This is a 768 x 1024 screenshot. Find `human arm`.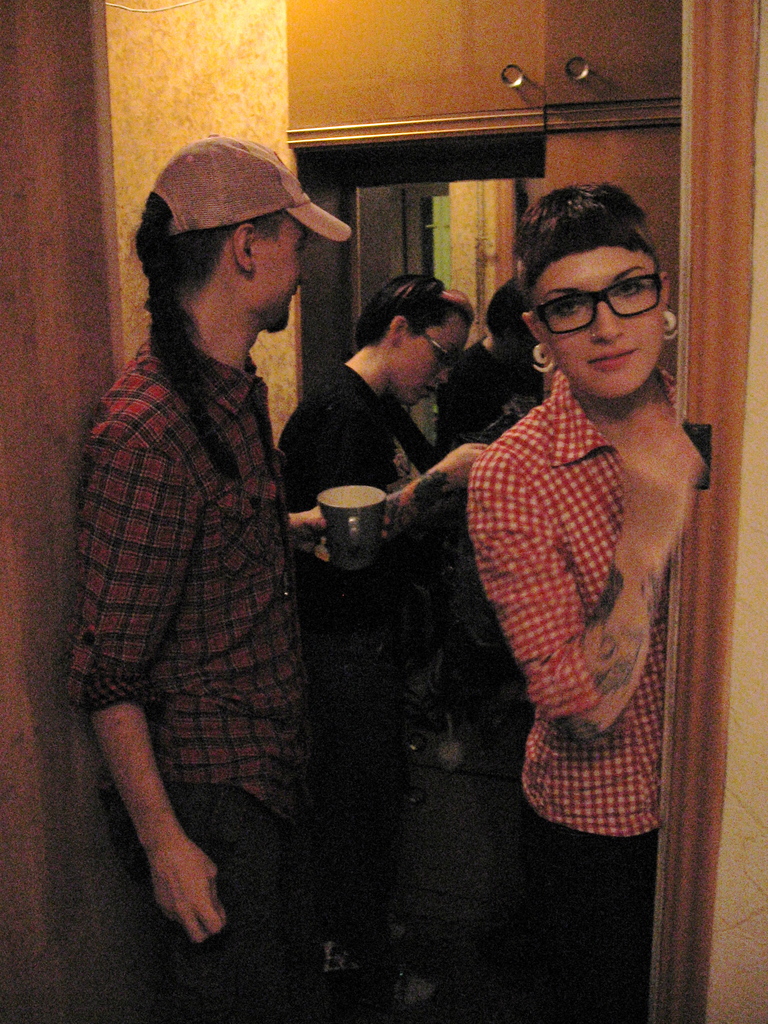
Bounding box: [x1=292, y1=392, x2=483, y2=560].
